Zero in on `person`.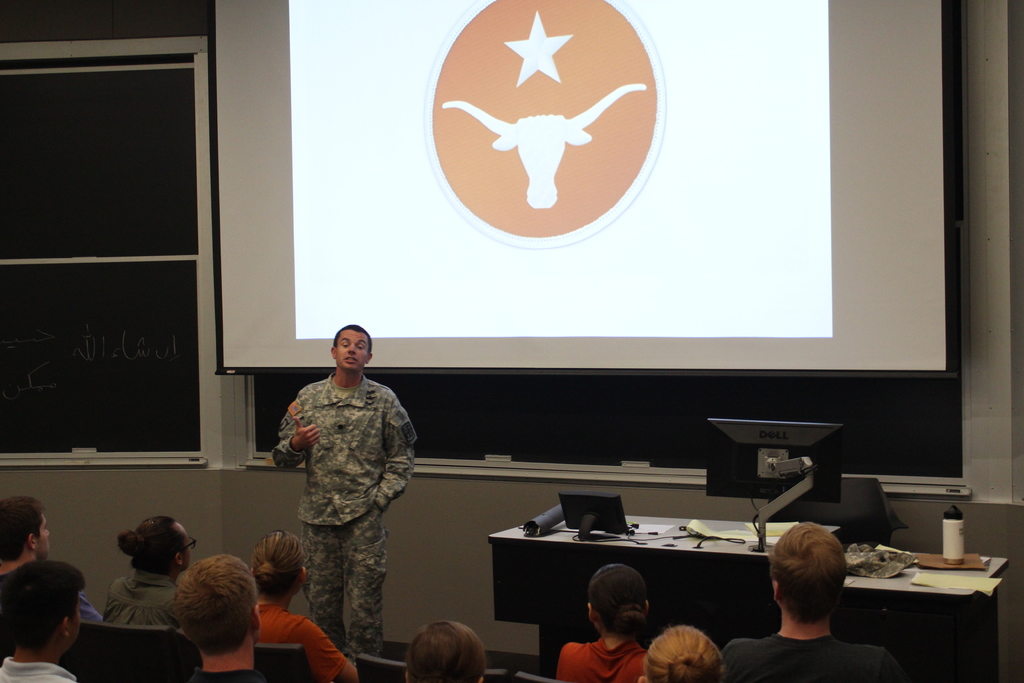
Zeroed in: bbox(719, 522, 909, 682).
